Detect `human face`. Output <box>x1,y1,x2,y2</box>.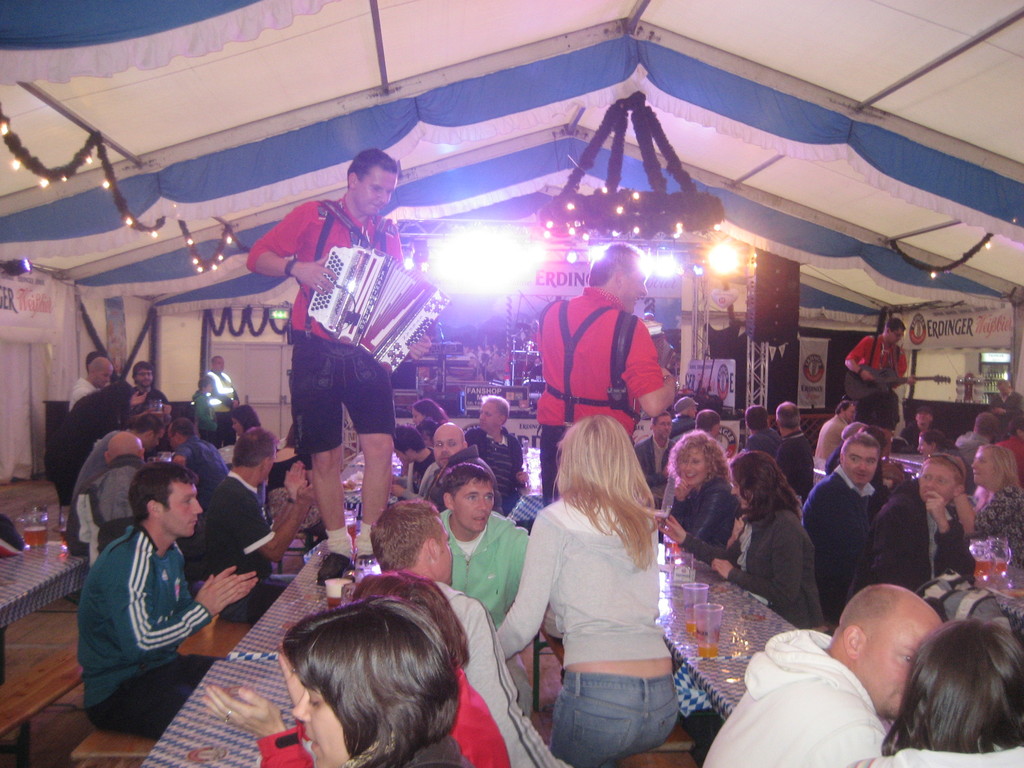
<box>919,461,957,504</box>.
